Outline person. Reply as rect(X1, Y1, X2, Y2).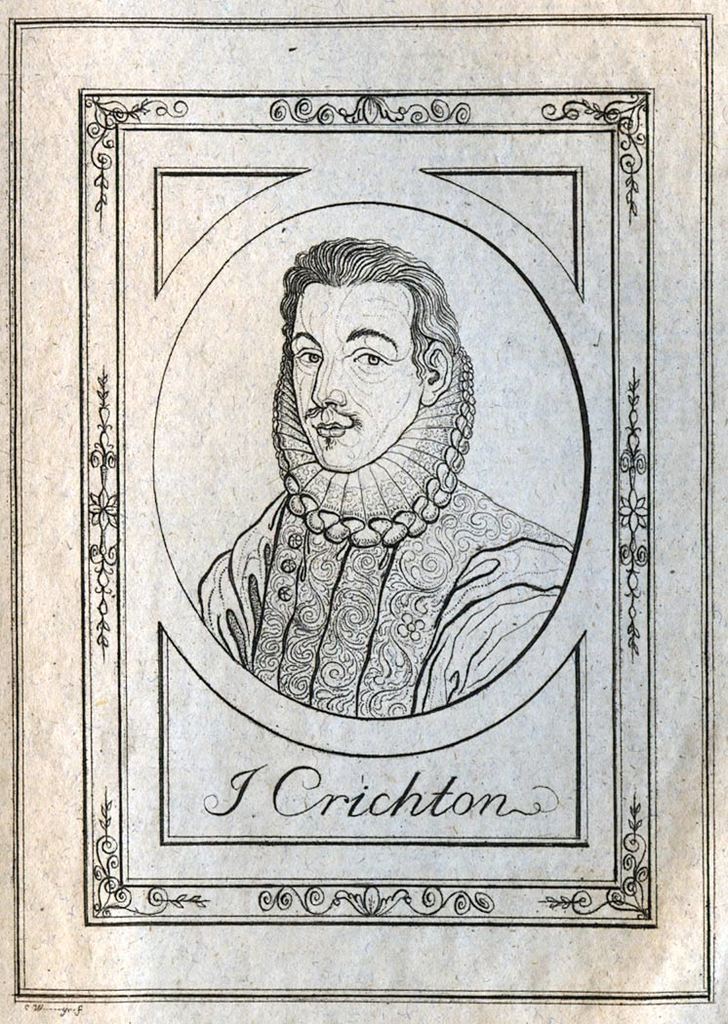
rect(188, 322, 581, 751).
